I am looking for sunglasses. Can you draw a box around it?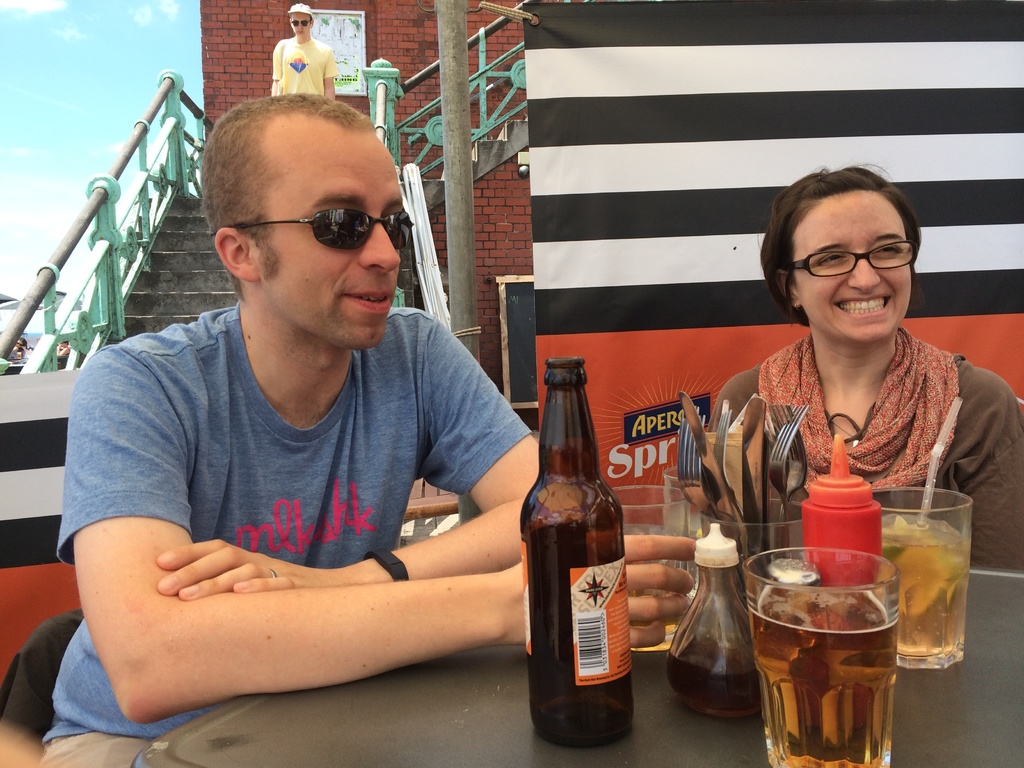
Sure, the bounding box is (left=212, top=208, right=412, bottom=253).
